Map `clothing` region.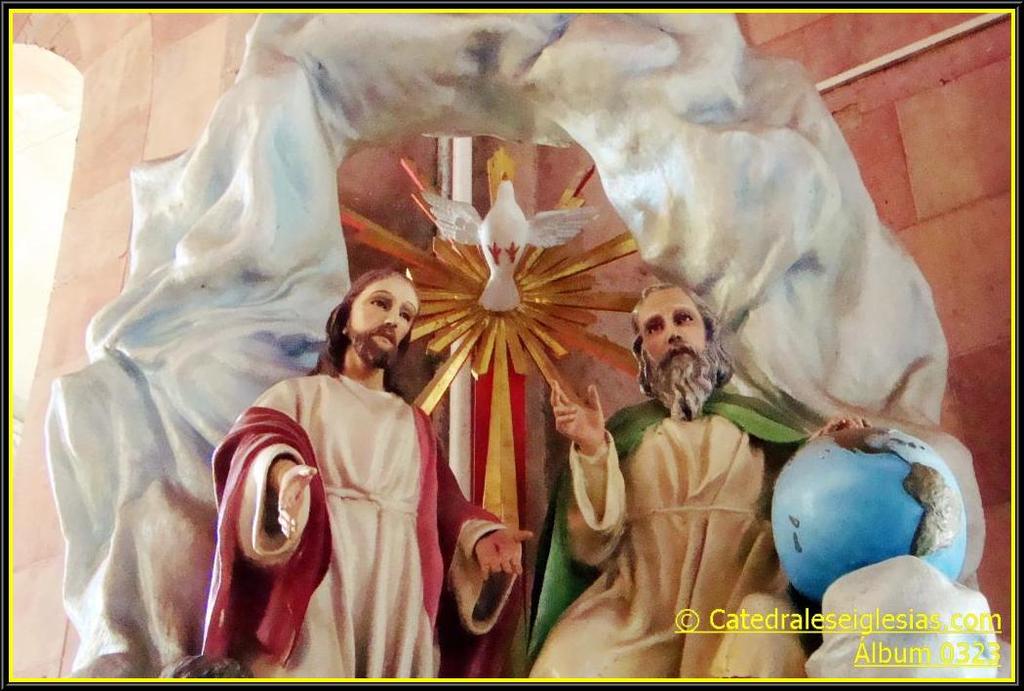
Mapped to <bbox>208, 369, 528, 680</bbox>.
